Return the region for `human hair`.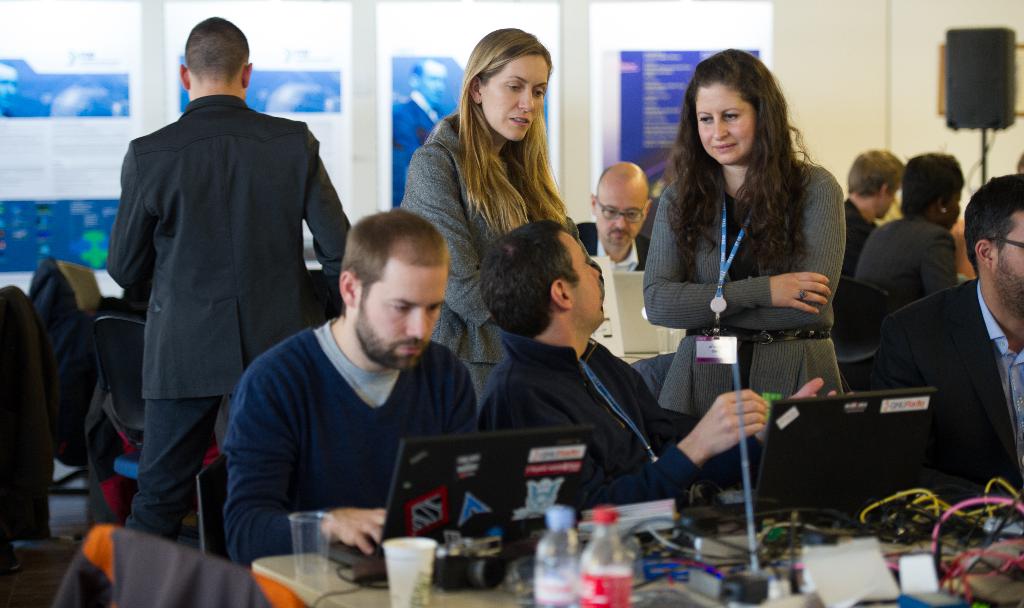
bbox(852, 139, 900, 199).
